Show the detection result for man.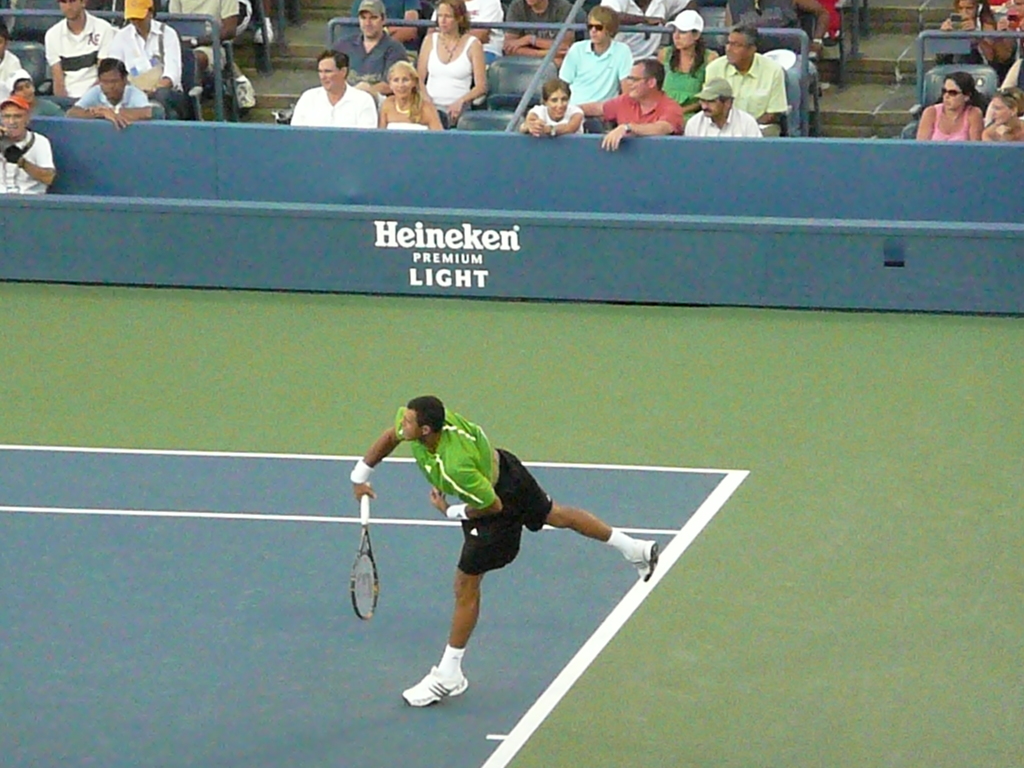
rect(335, 0, 412, 110).
